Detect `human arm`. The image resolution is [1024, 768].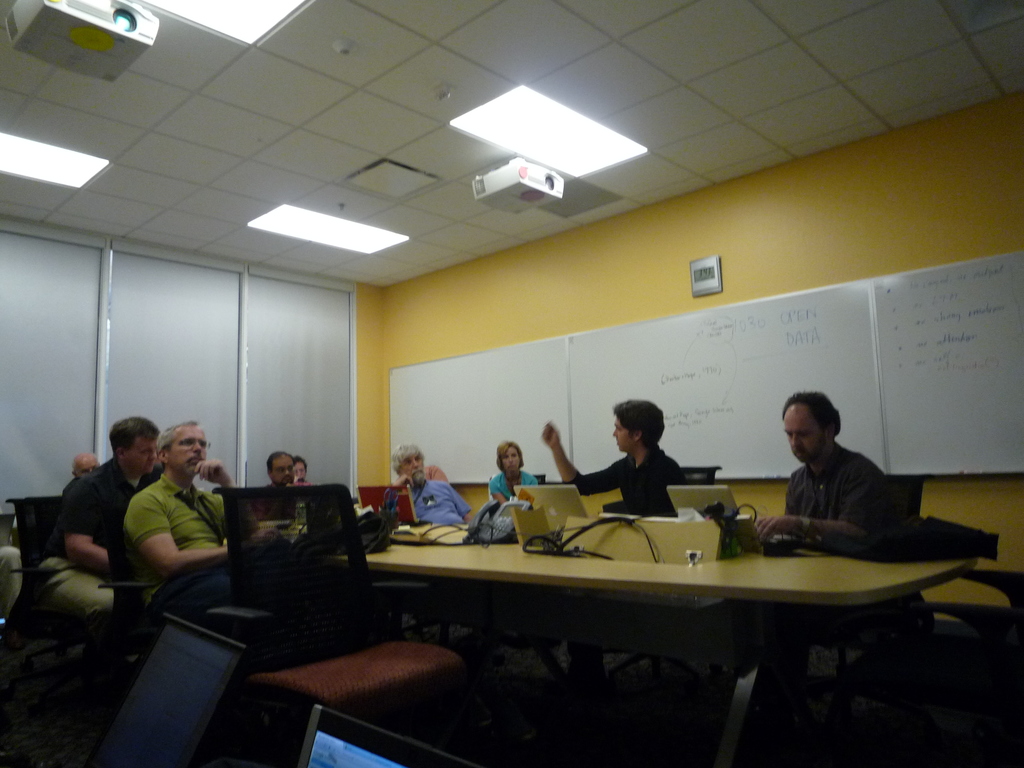
124:496:225:573.
